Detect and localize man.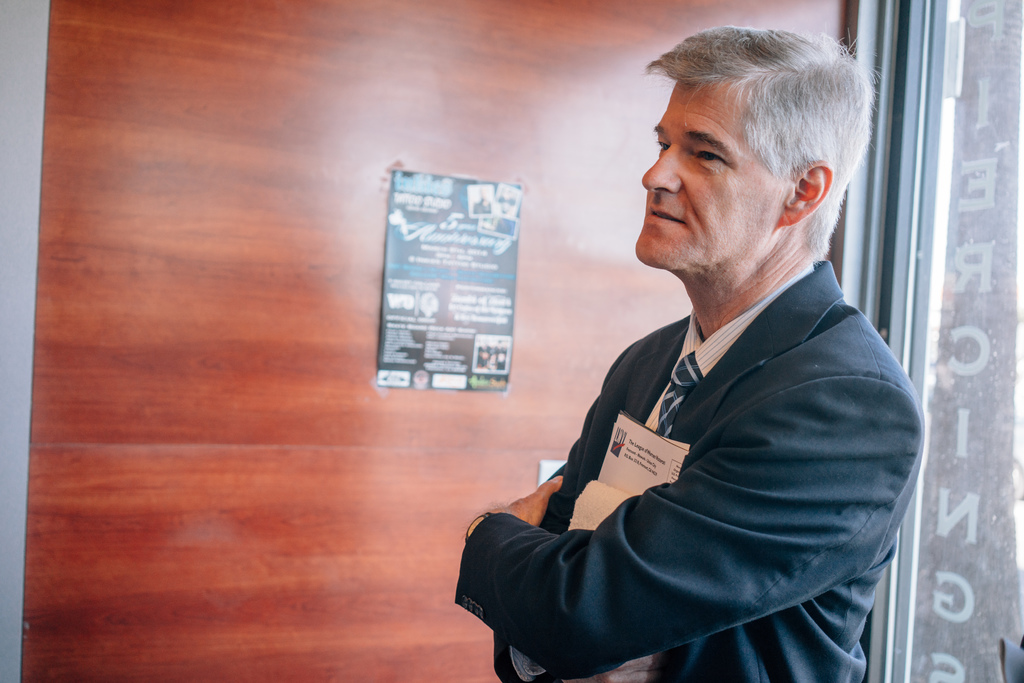
Localized at l=460, t=22, r=924, b=682.
